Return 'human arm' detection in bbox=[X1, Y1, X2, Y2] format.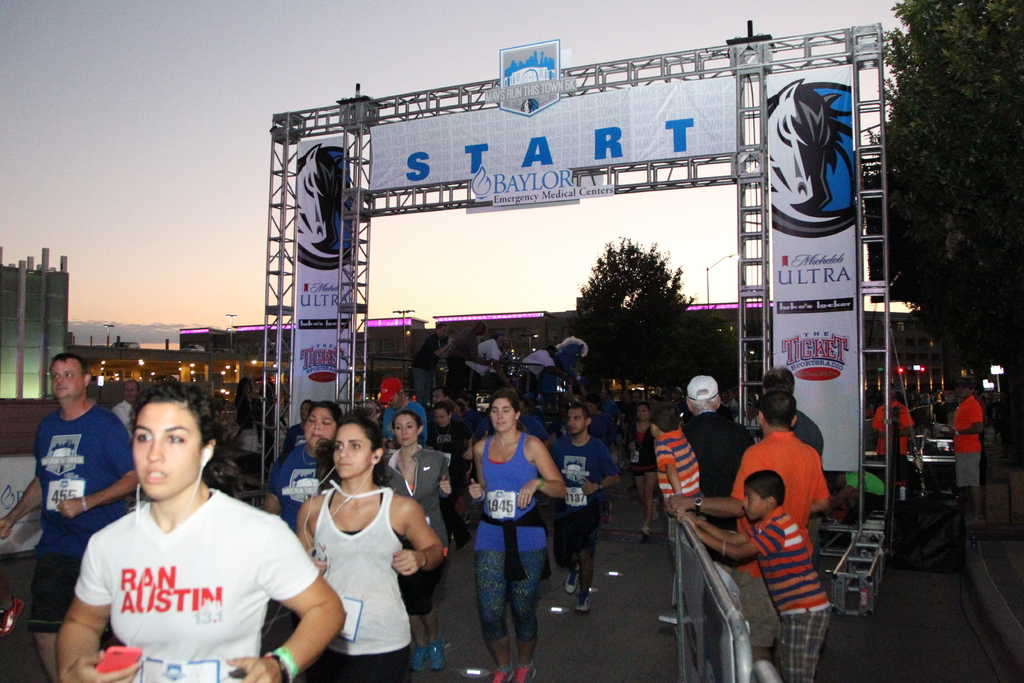
bbox=[56, 531, 140, 680].
